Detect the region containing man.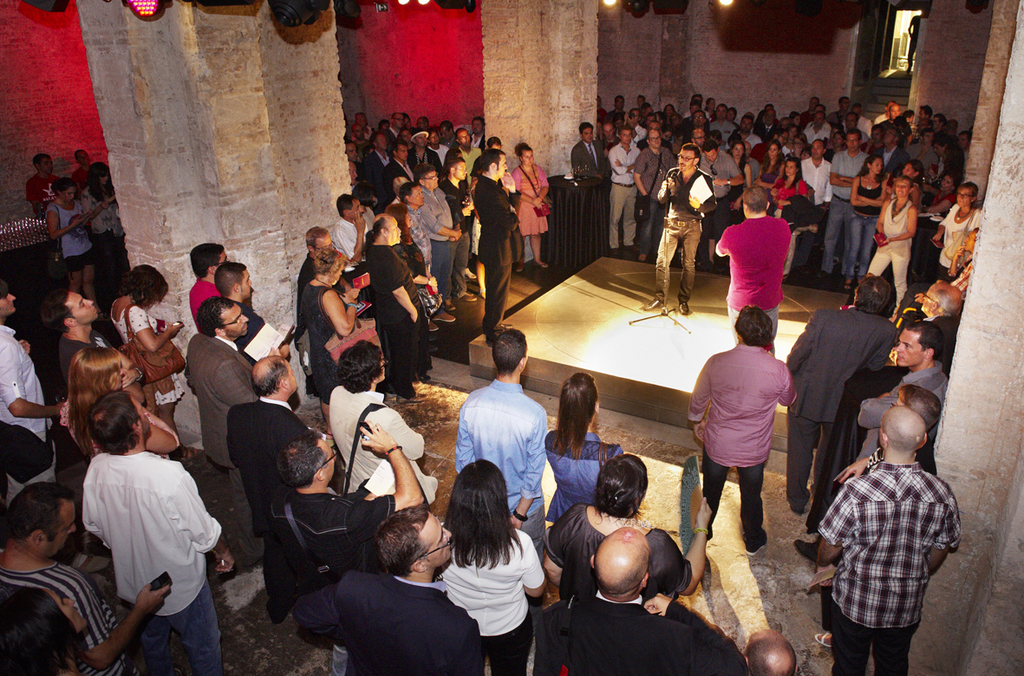
left=455, top=124, right=479, bottom=155.
